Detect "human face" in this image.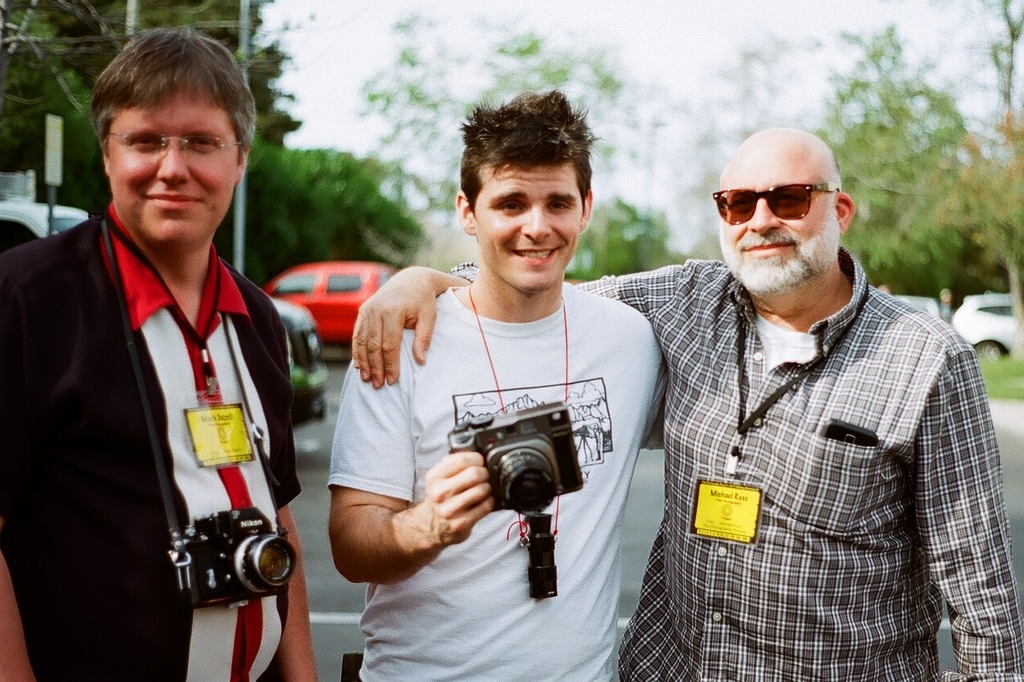
Detection: select_region(716, 145, 830, 270).
